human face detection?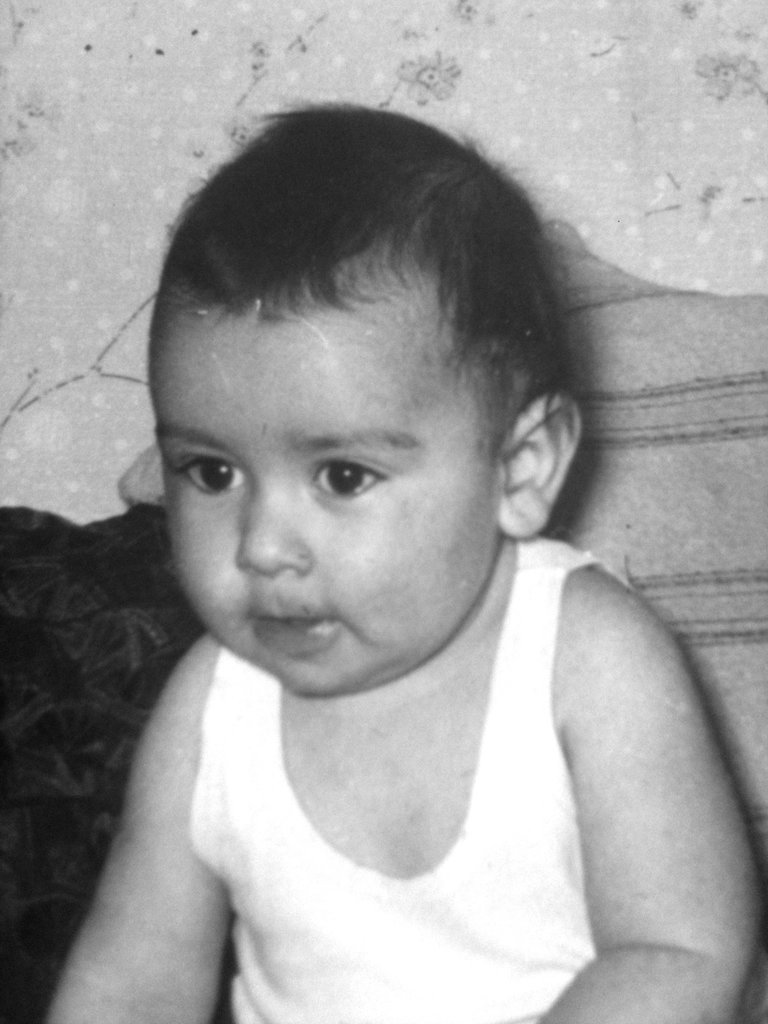
region(154, 280, 507, 698)
